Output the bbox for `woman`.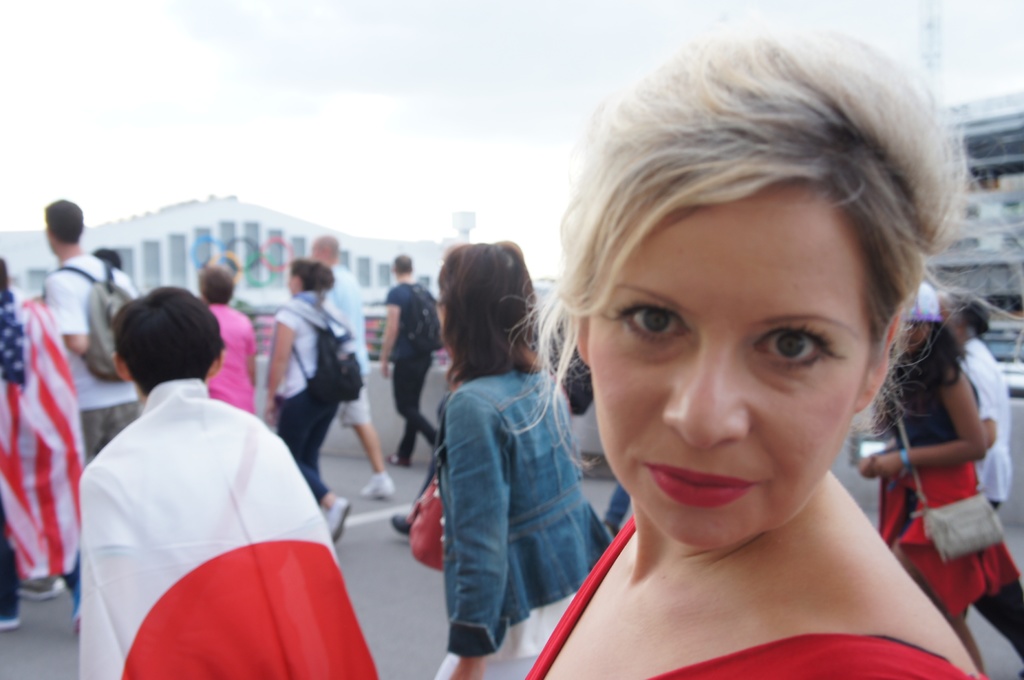
{"left": 424, "top": 236, "right": 616, "bottom": 679}.
